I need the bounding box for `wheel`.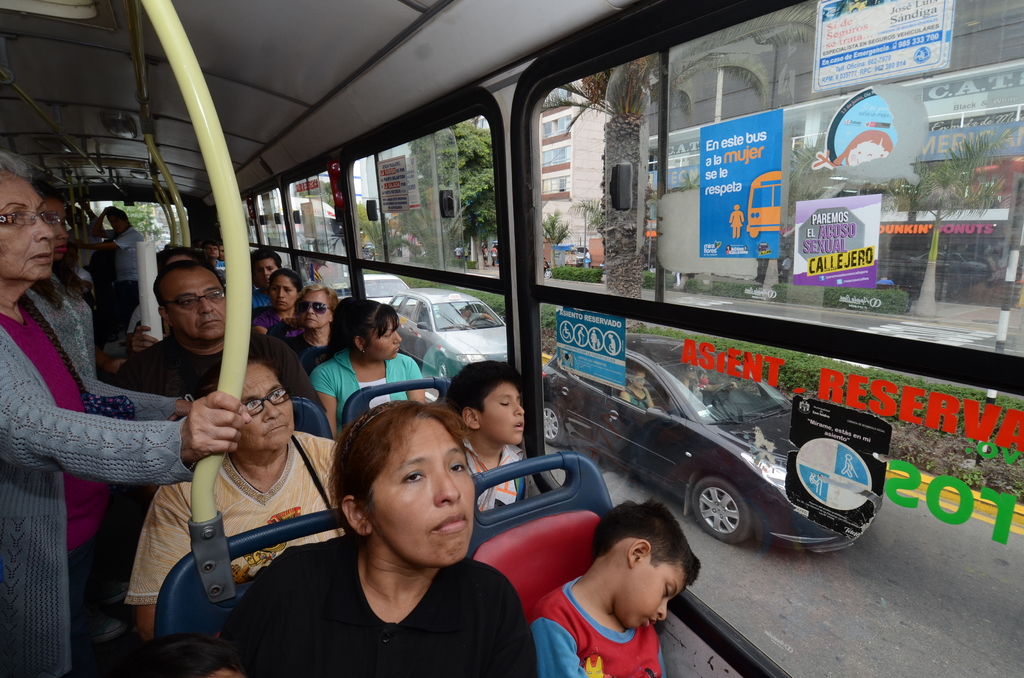
Here it is: bbox=(435, 353, 451, 381).
